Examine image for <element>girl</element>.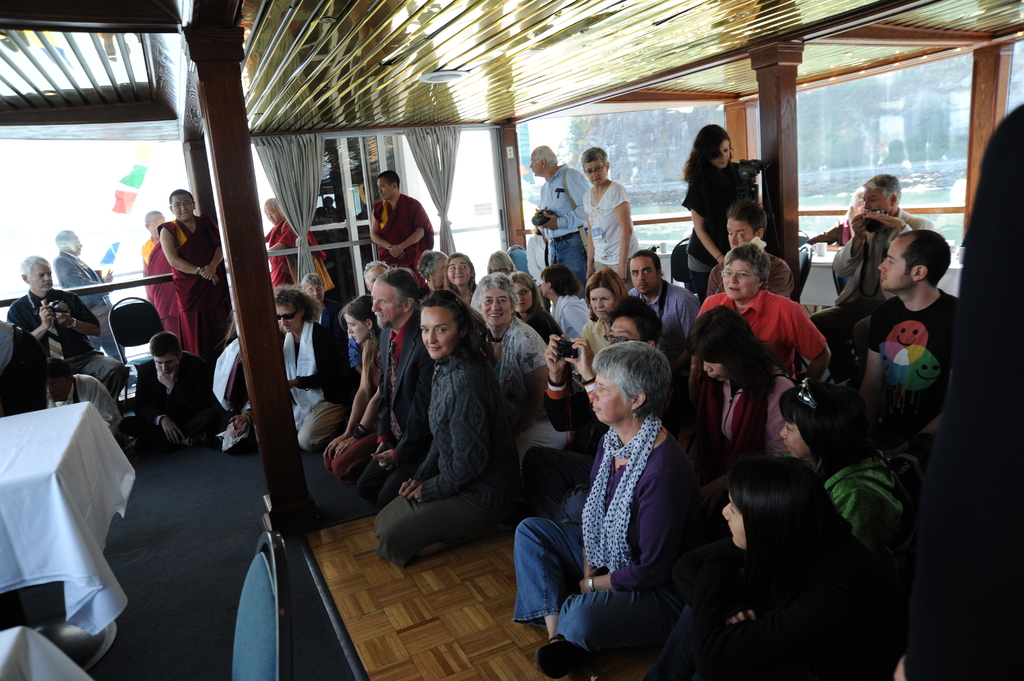
Examination result: 644,458,875,680.
